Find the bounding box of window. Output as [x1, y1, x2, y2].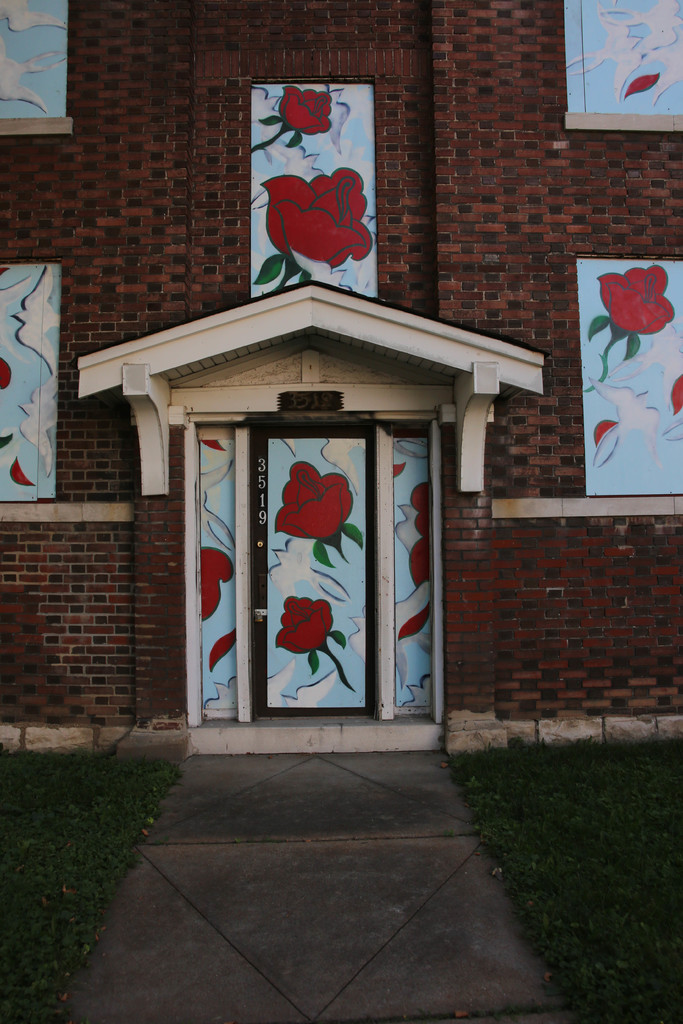
[573, 8, 661, 123].
